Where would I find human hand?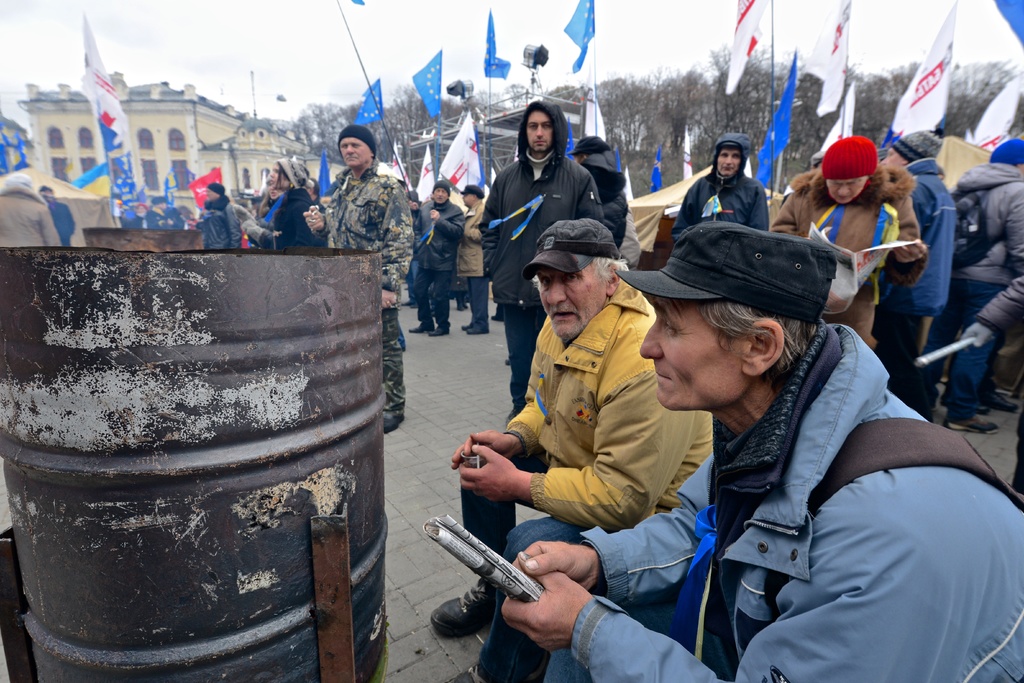
At (959, 318, 995, 345).
